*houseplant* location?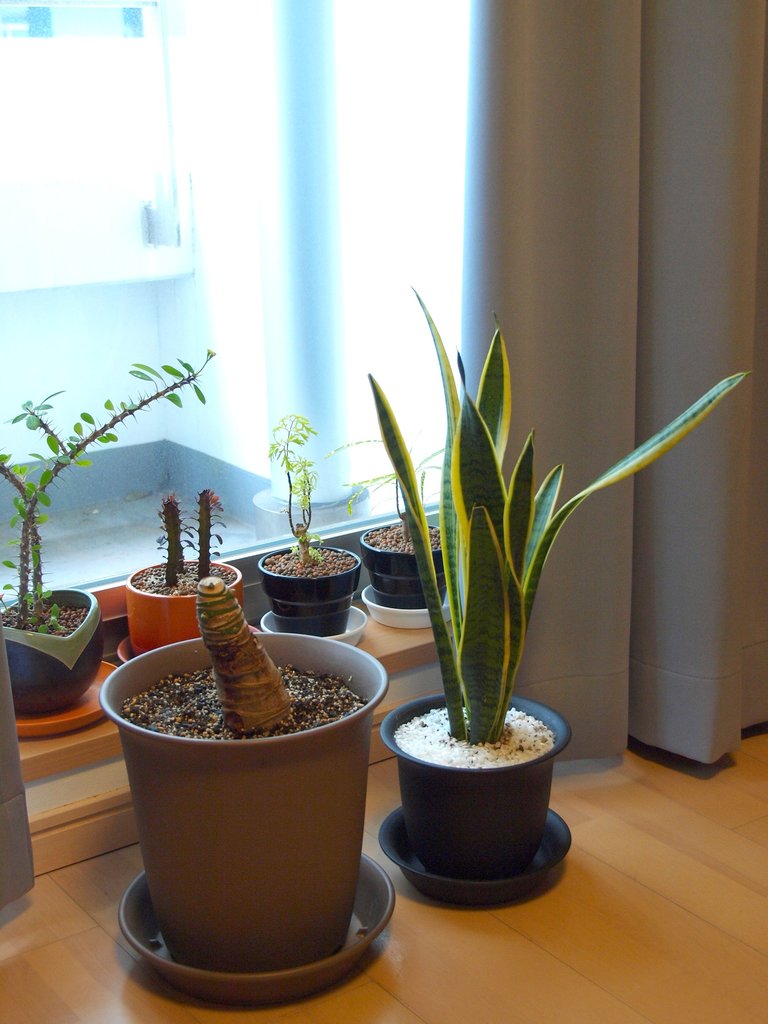
355, 435, 457, 630
